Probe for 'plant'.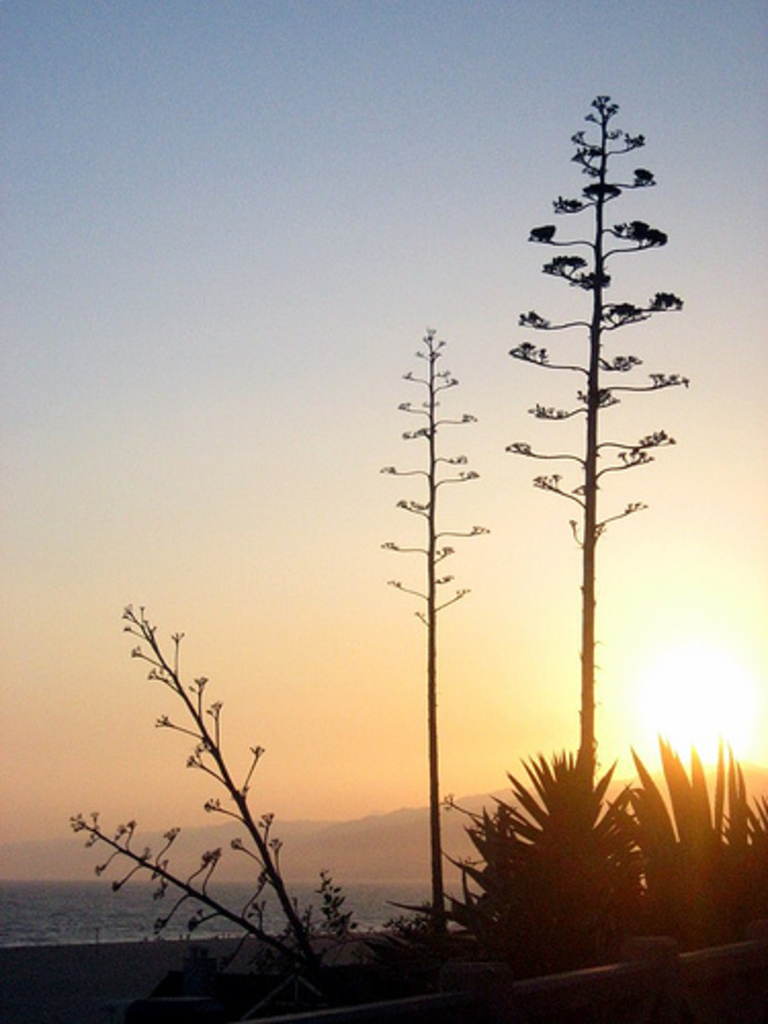
Probe result: pyautogui.locateOnScreen(510, 86, 690, 799).
